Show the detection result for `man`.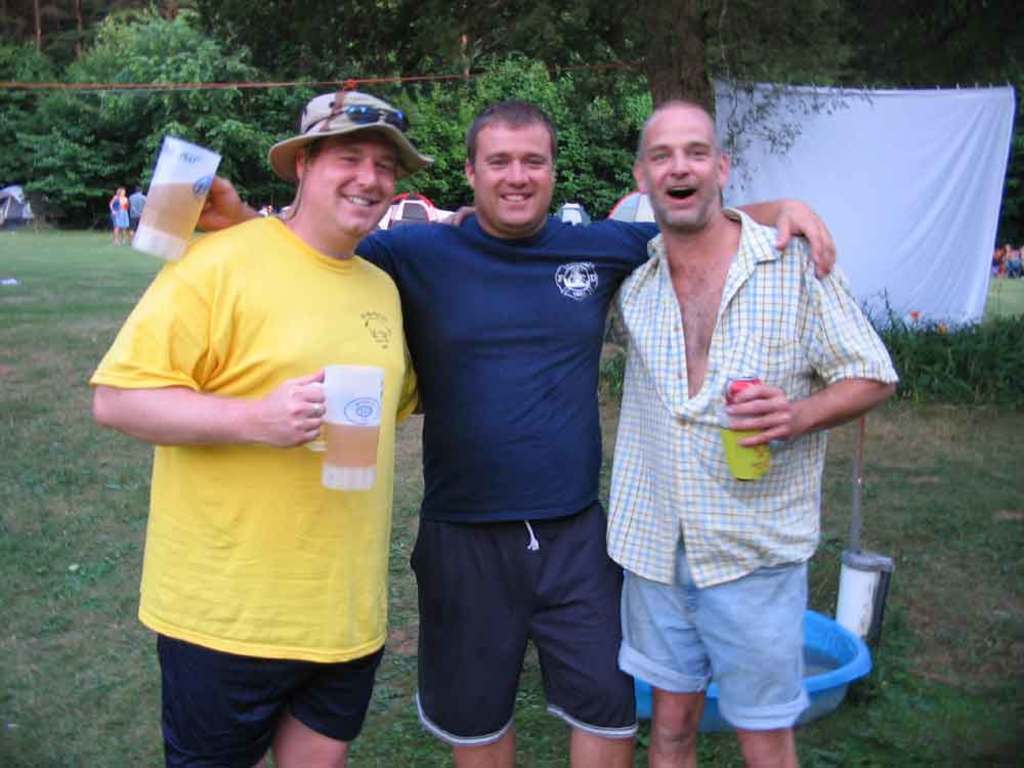
[x1=196, y1=101, x2=836, y2=767].
